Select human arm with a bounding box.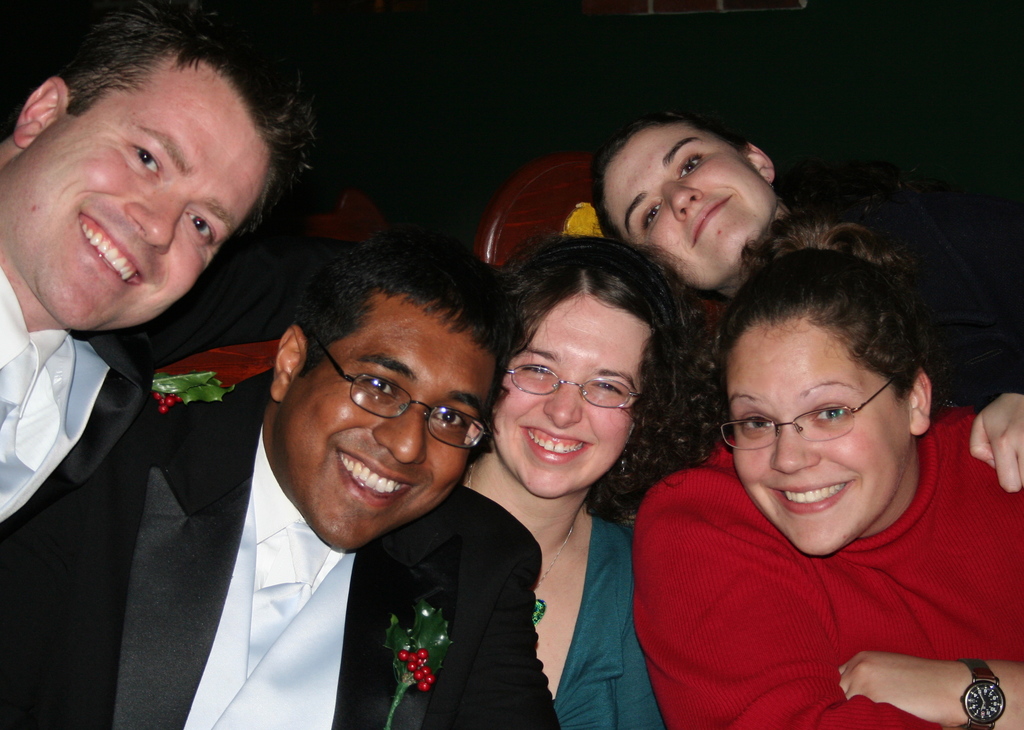
[638,507,947,729].
